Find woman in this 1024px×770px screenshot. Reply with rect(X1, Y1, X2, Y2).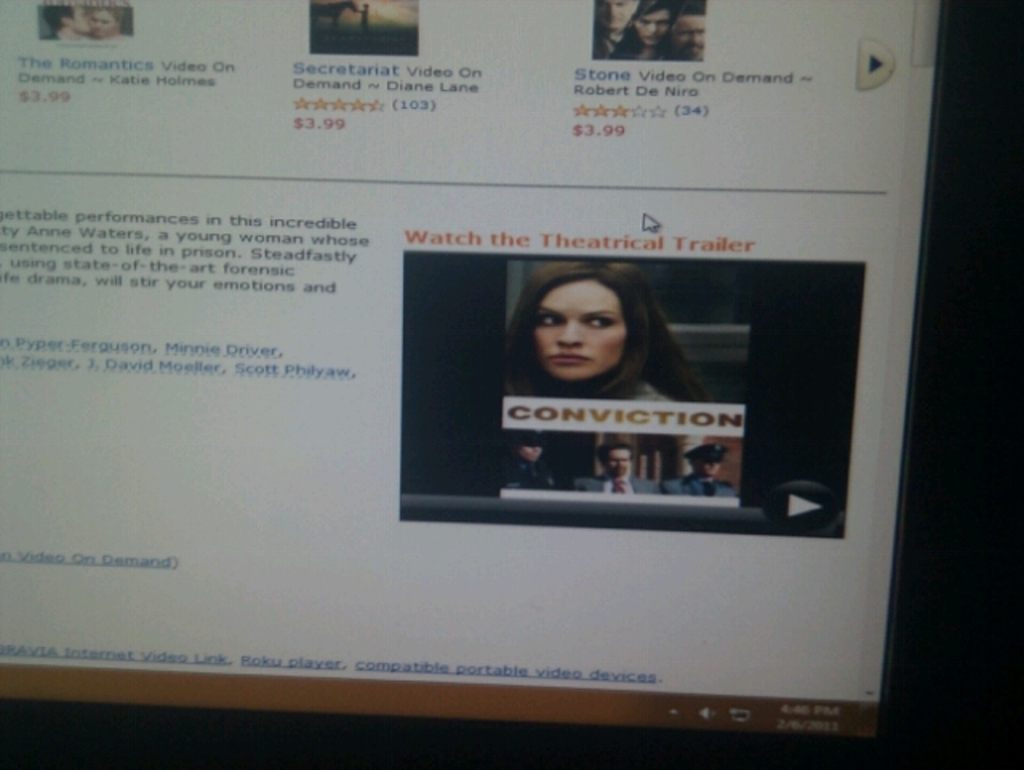
rect(606, 0, 675, 59).
